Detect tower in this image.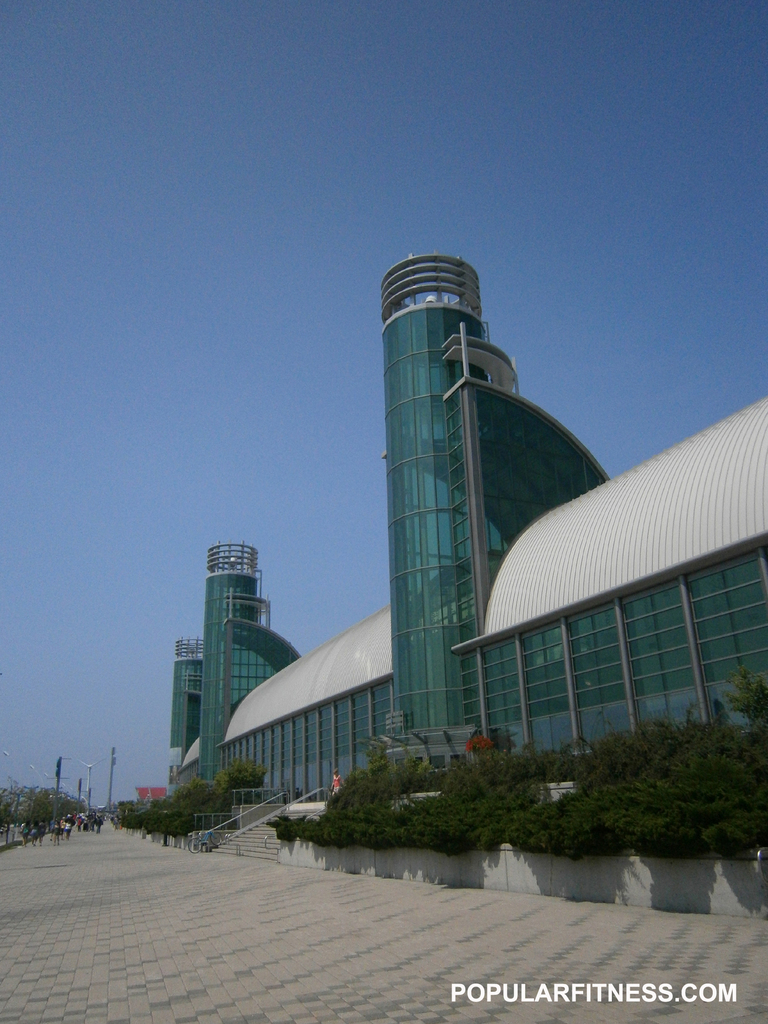
Detection: x1=141, y1=307, x2=767, y2=934.
